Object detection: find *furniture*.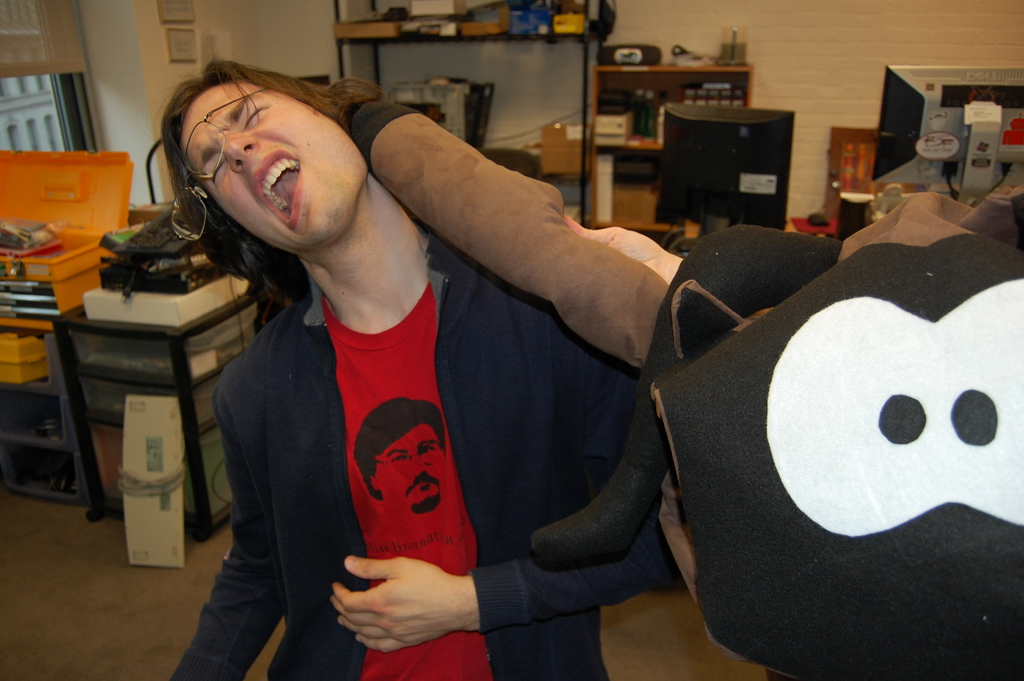
(x1=53, y1=285, x2=271, y2=541).
